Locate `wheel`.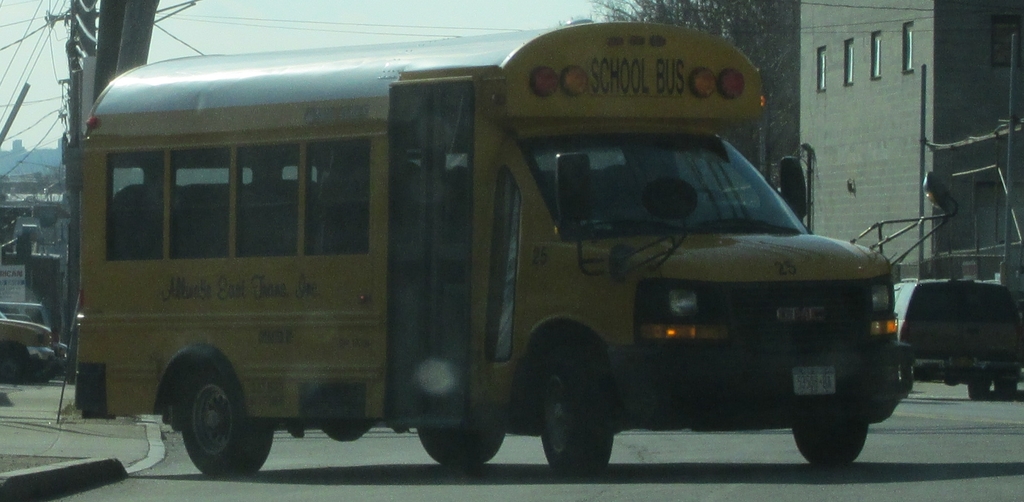
Bounding box: {"left": 998, "top": 380, "right": 1016, "bottom": 406}.
